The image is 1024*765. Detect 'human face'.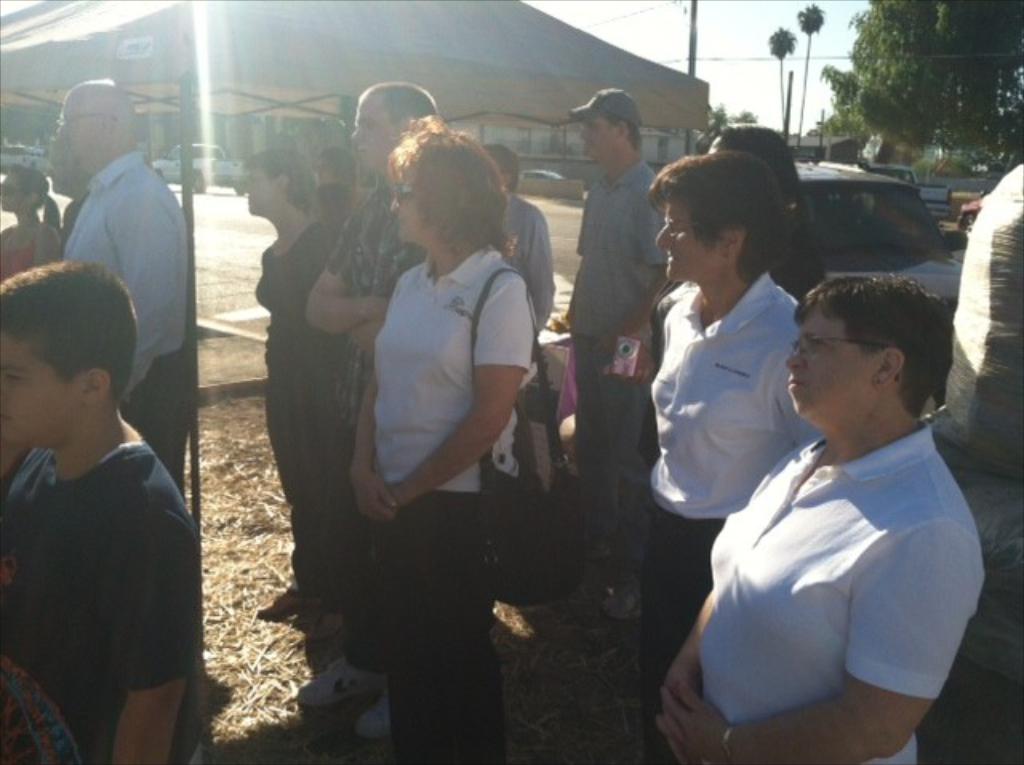
Detection: bbox=[584, 120, 614, 160].
